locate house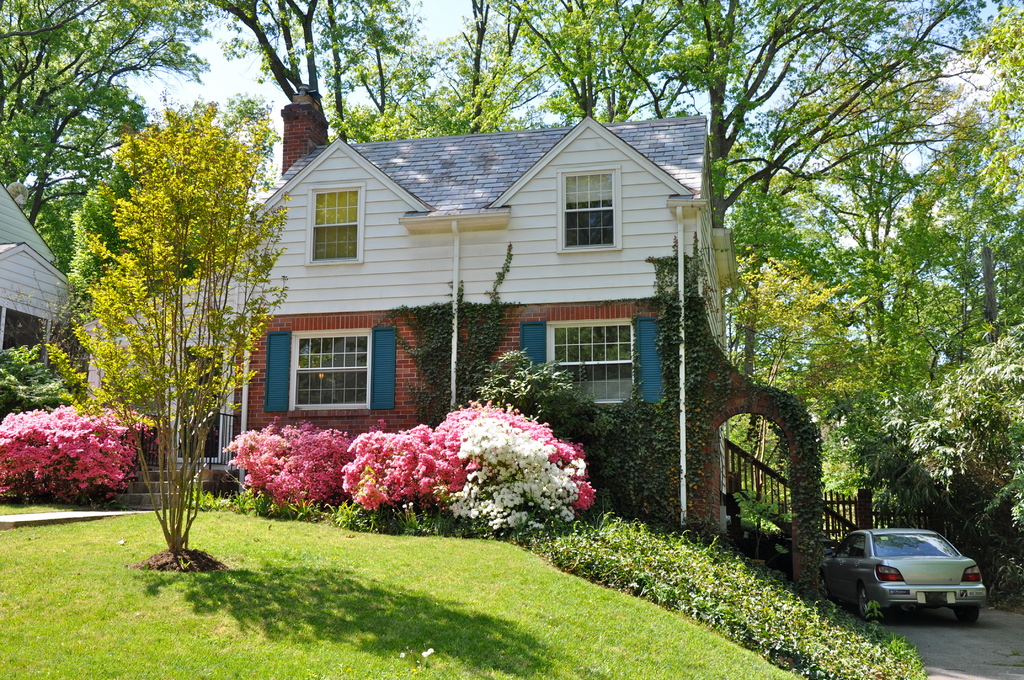
(x1=0, y1=85, x2=741, y2=549)
